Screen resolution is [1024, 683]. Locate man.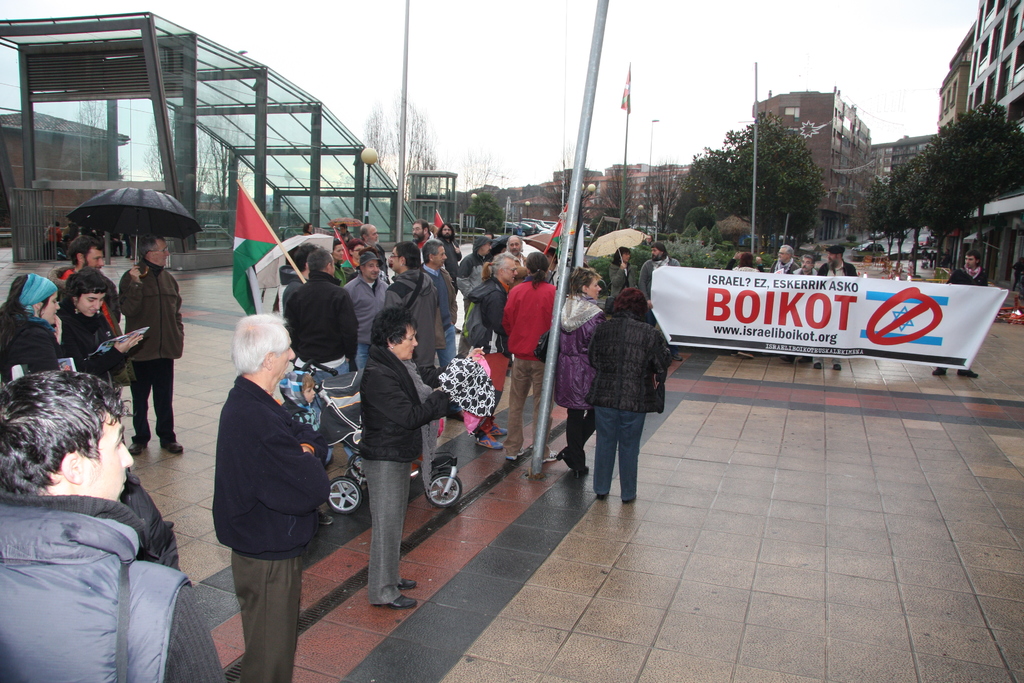
<bbox>0, 364, 239, 682</bbox>.
